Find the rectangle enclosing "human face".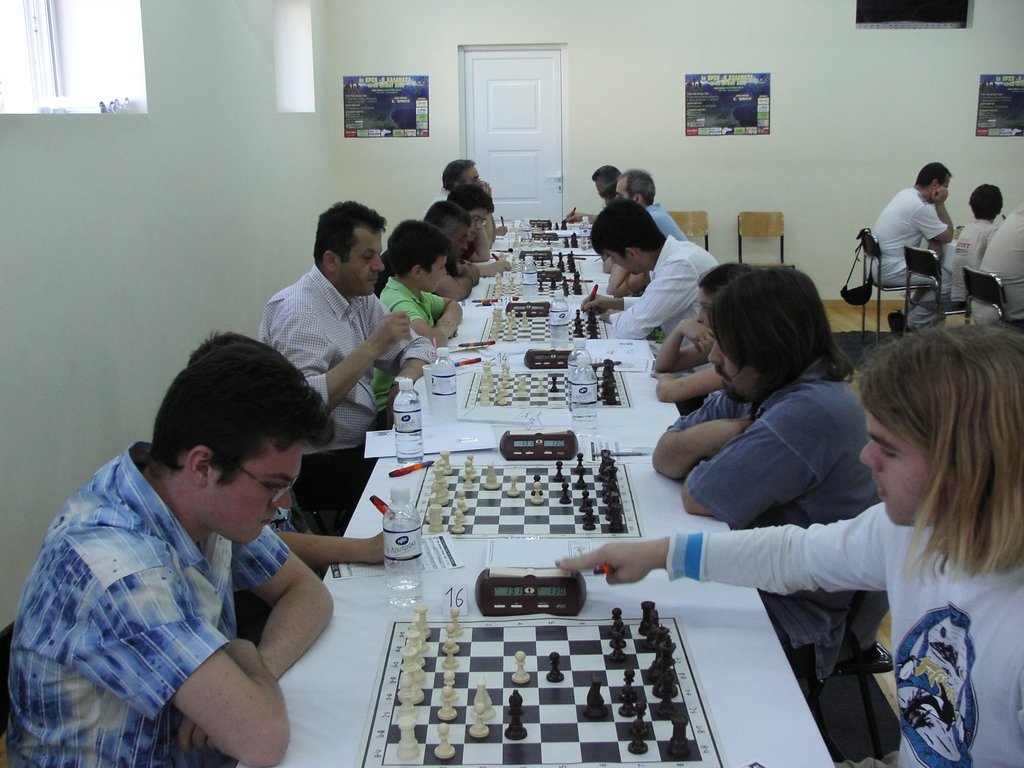
x1=707 y1=332 x2=771 y2=403.
